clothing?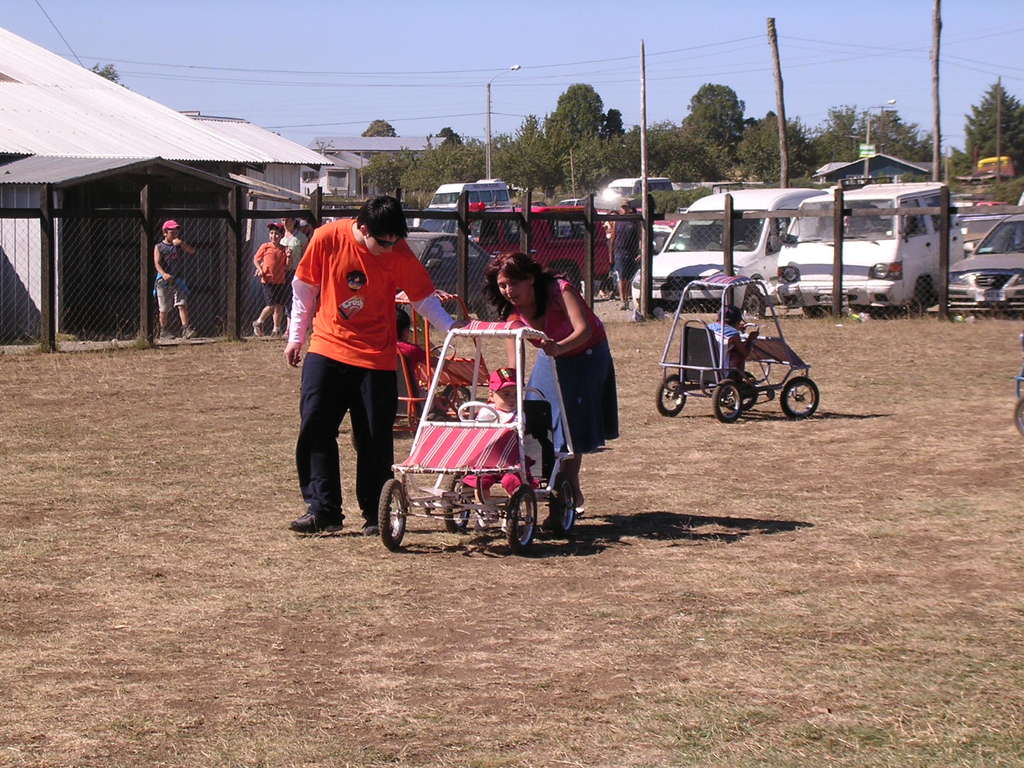
bbox(706, 319, 747, 377)
